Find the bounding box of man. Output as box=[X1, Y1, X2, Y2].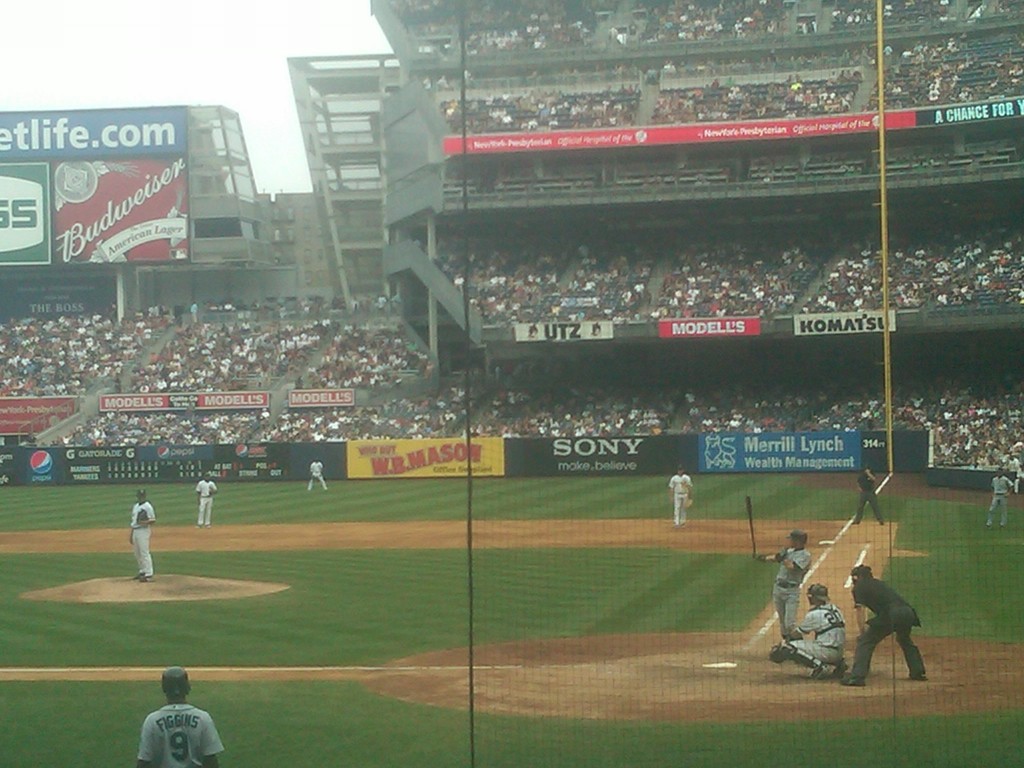
box=[788, 577, 856, 685].
